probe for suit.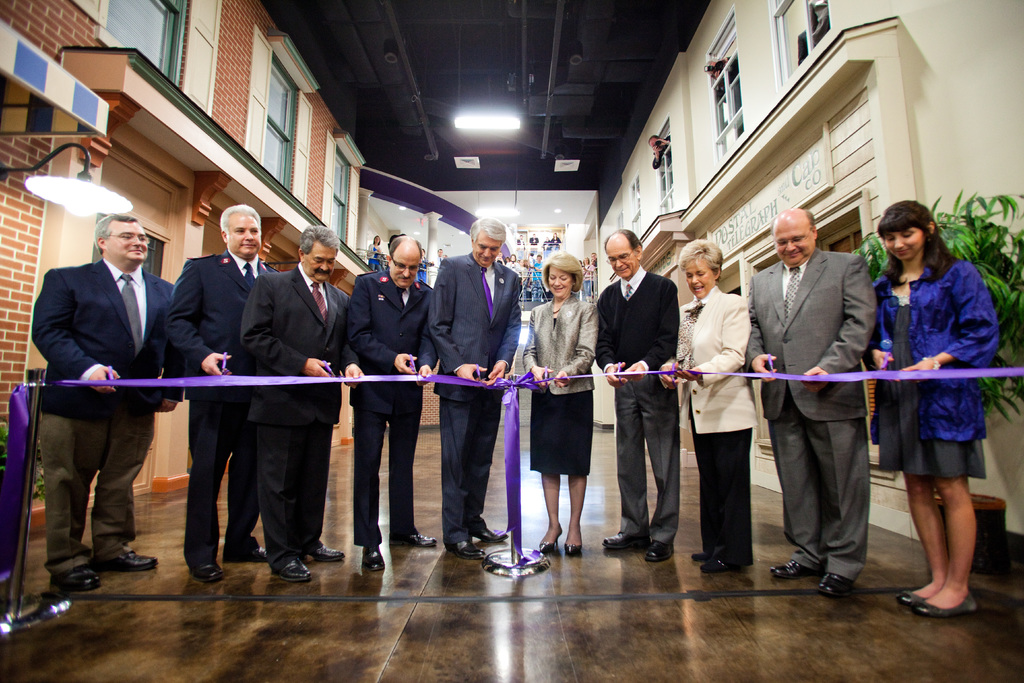
Probe result: locate(677, 290, 762, 552).
